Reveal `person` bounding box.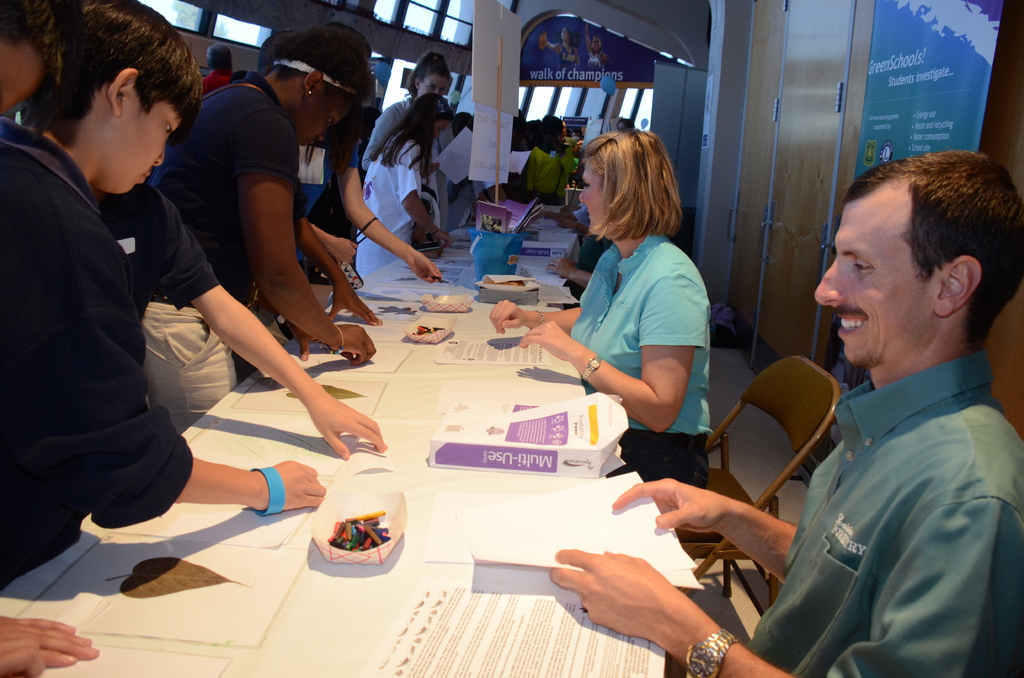
Revealed: select_region(0, 0, 321, 587).
